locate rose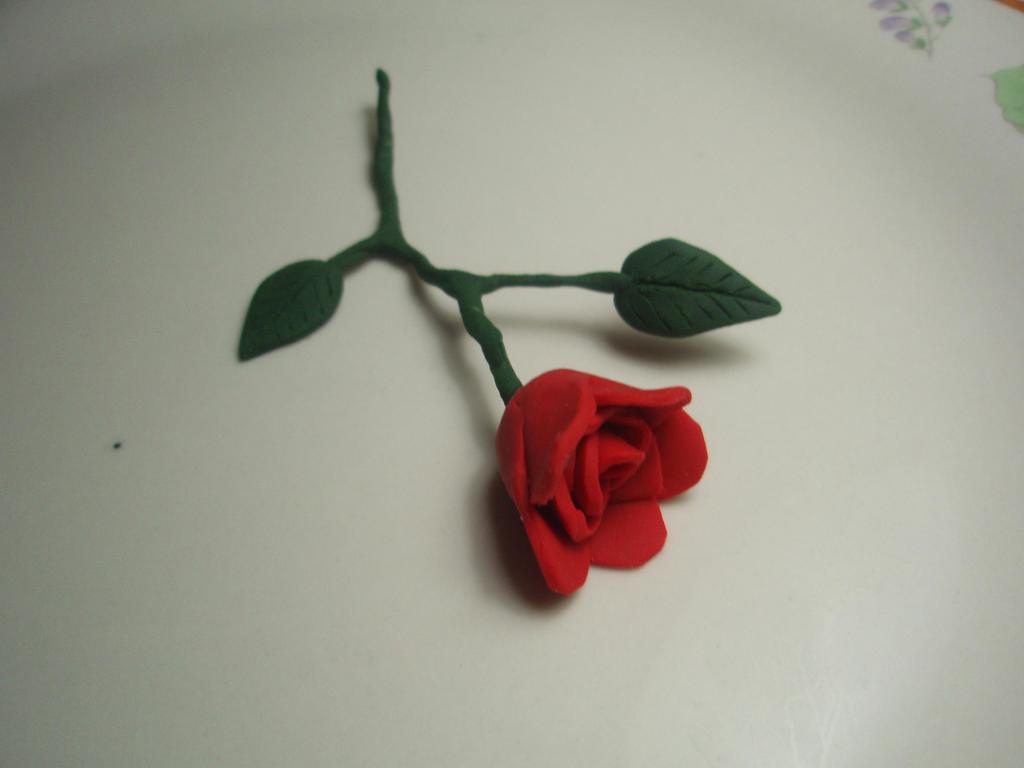
[495,368,710,601]
